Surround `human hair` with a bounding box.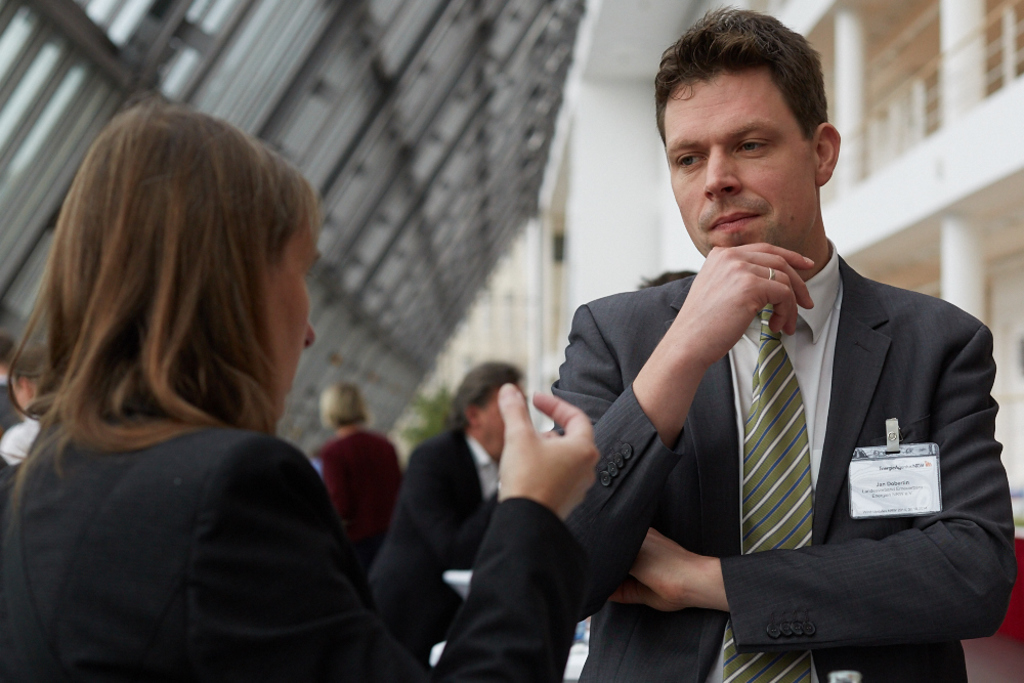
[x1=452, y1=359, x2=522, y2=431].
